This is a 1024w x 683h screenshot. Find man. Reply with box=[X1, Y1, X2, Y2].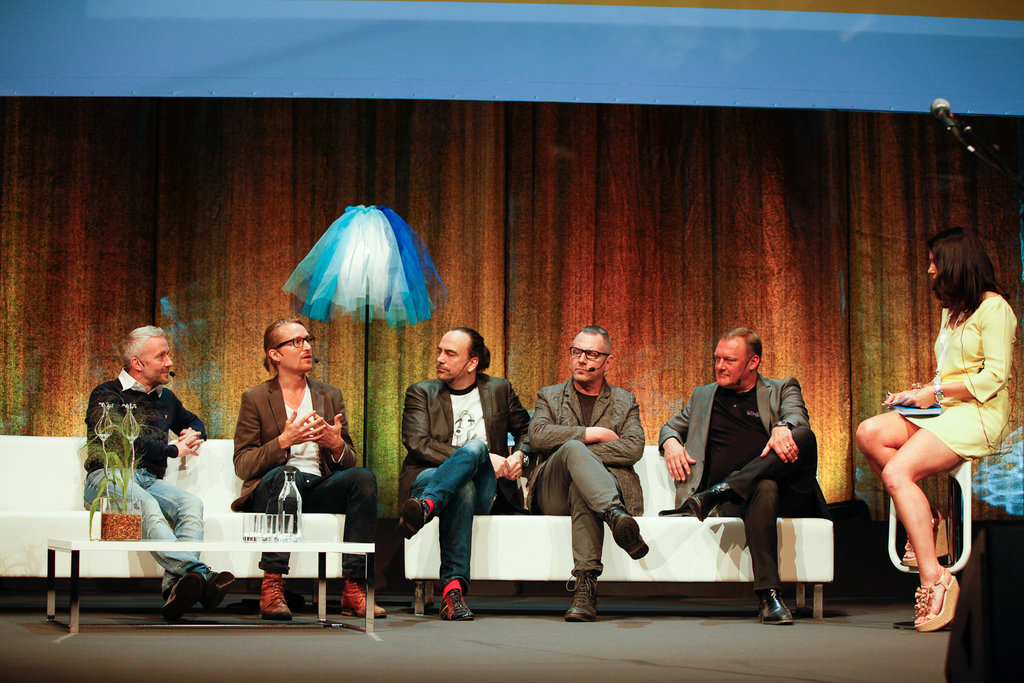
box=[232, 317, 384, 620].
